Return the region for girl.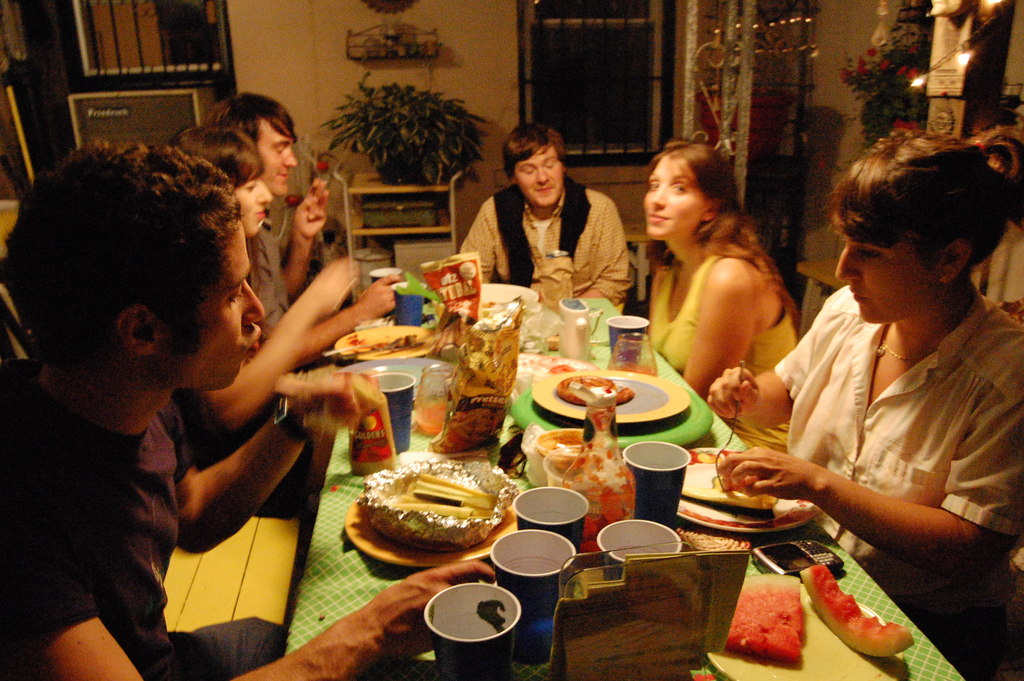
x1=172 y1=127 x2=361 y2=510.
